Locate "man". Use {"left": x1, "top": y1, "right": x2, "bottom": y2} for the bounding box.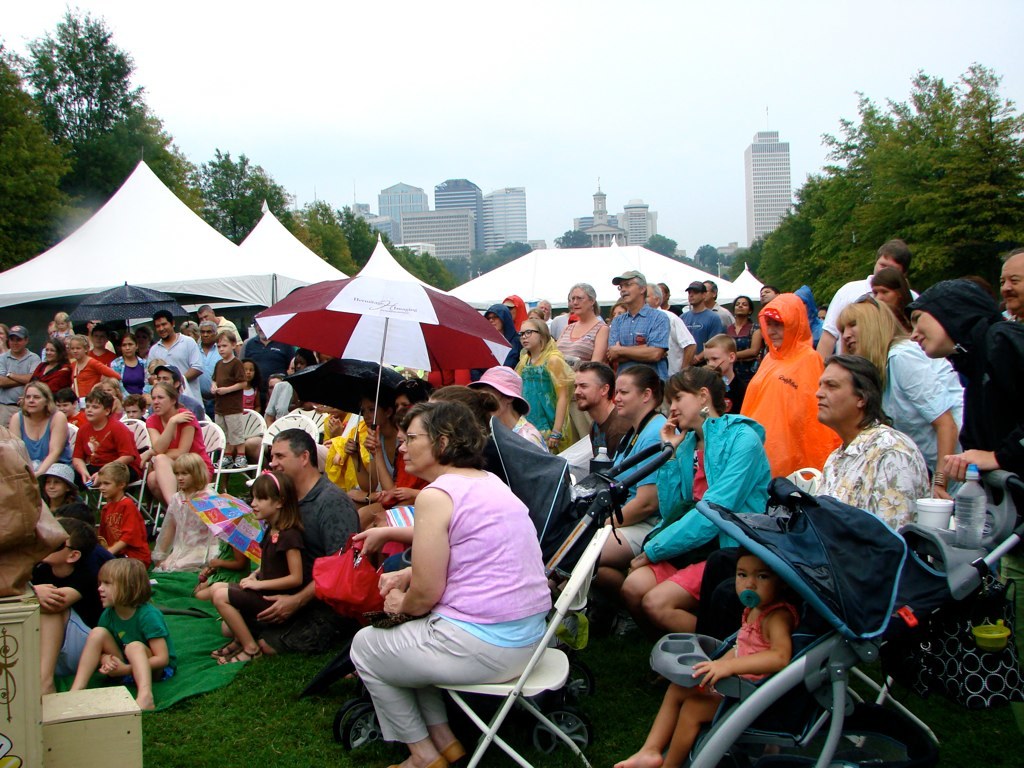
{"left": 809, "top": 240, "right": 925, "bottom": 368}.
